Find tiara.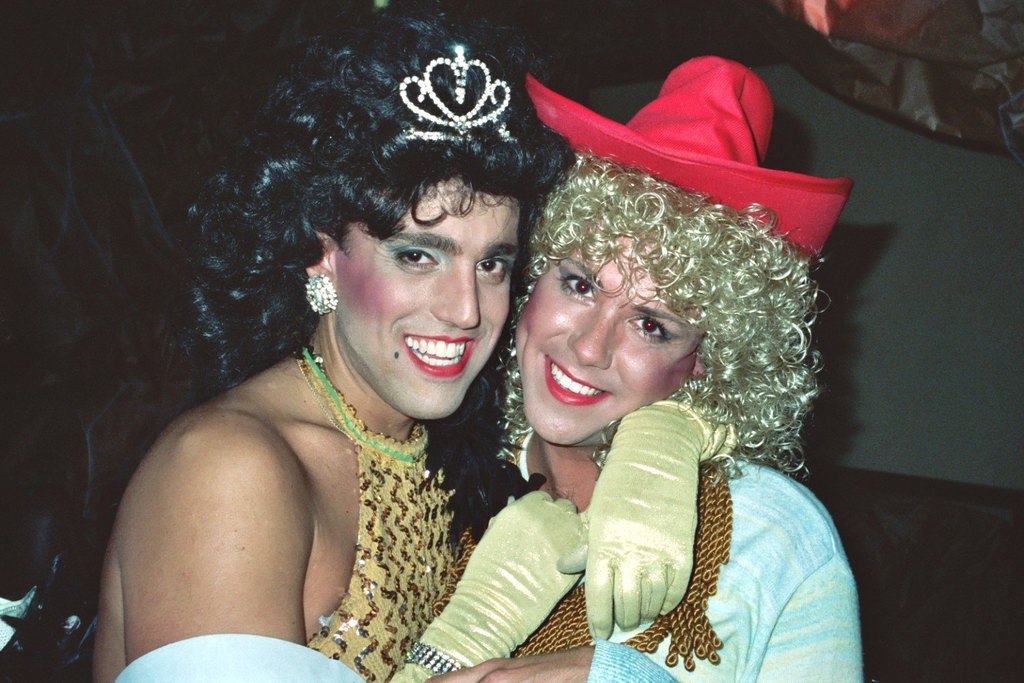
399,46,511,141.
